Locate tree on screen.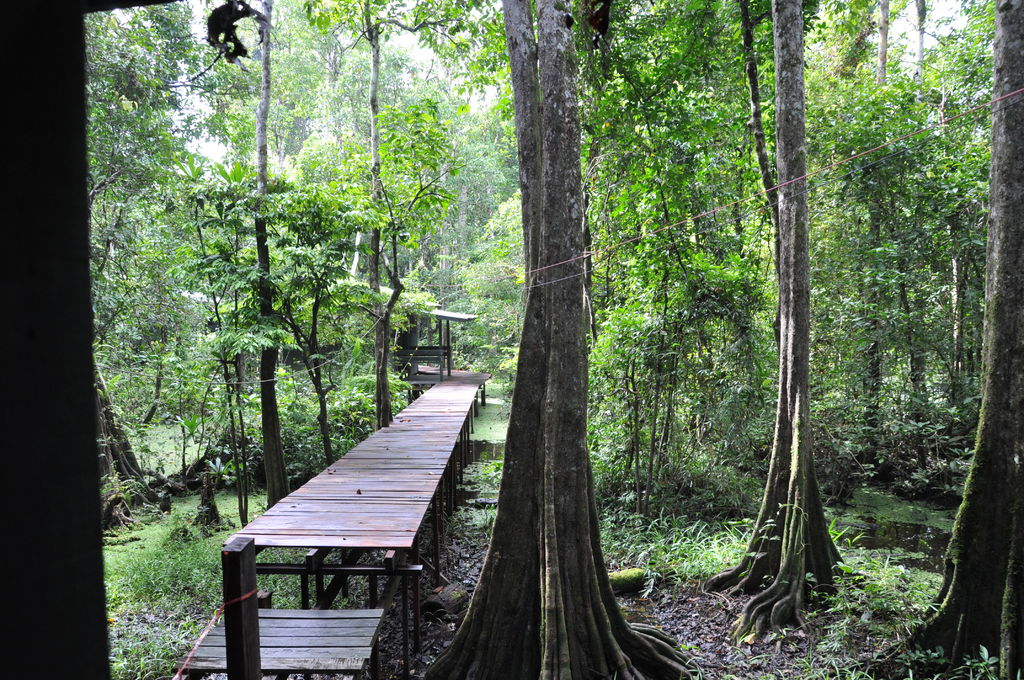
On screen at bbox=[205, 175, 362, 456].
